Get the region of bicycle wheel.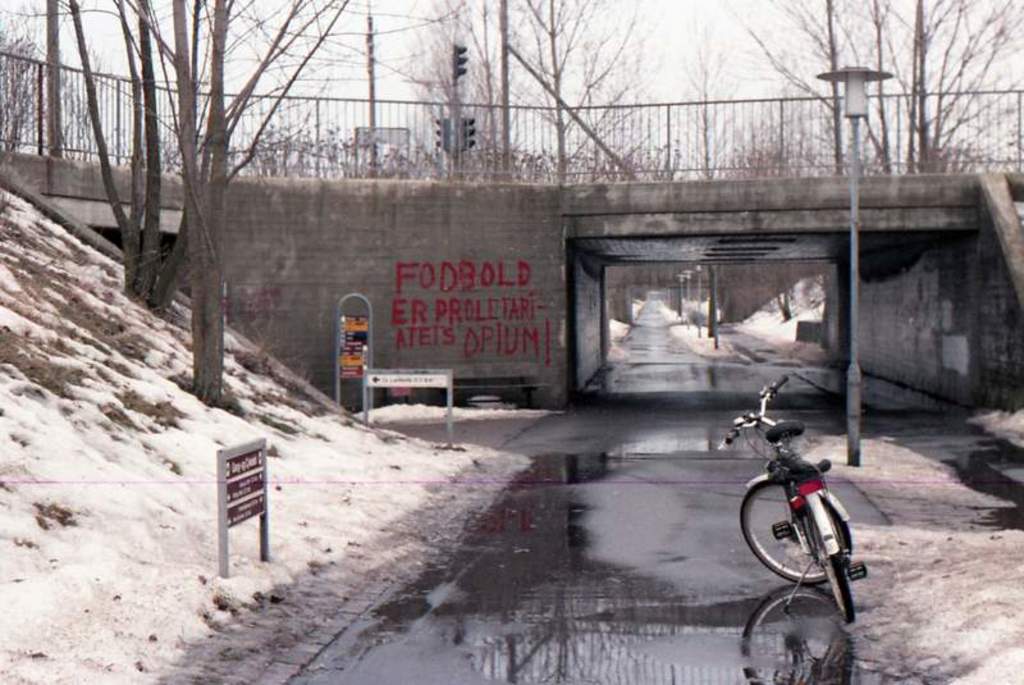
737/481/863/590.
